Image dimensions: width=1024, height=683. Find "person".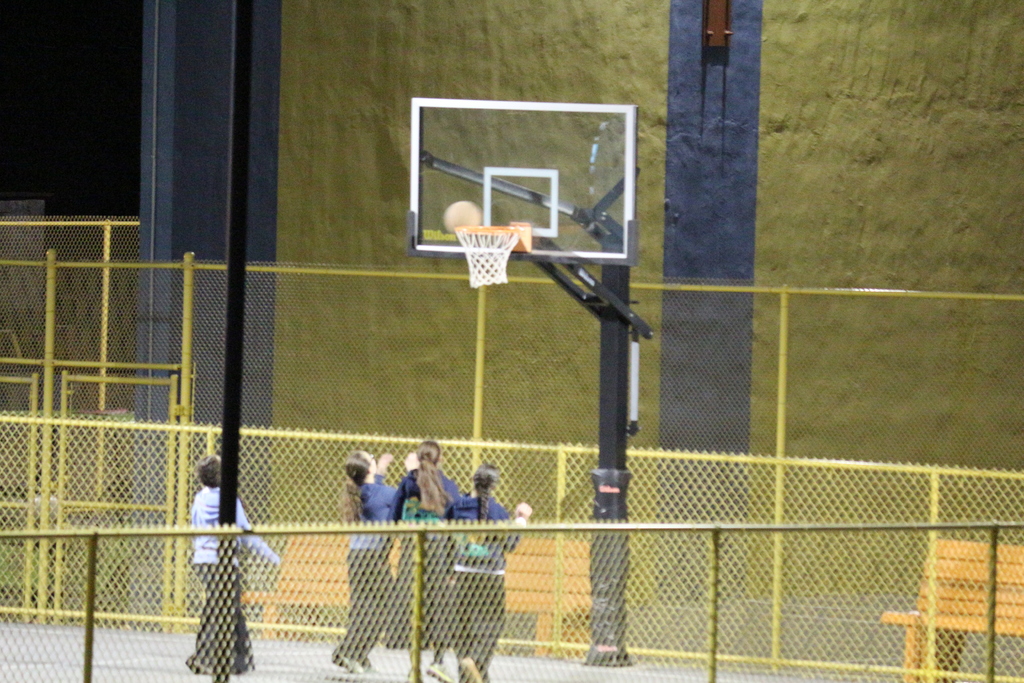
x1=388 y1=457 x2=454 y2=682.
